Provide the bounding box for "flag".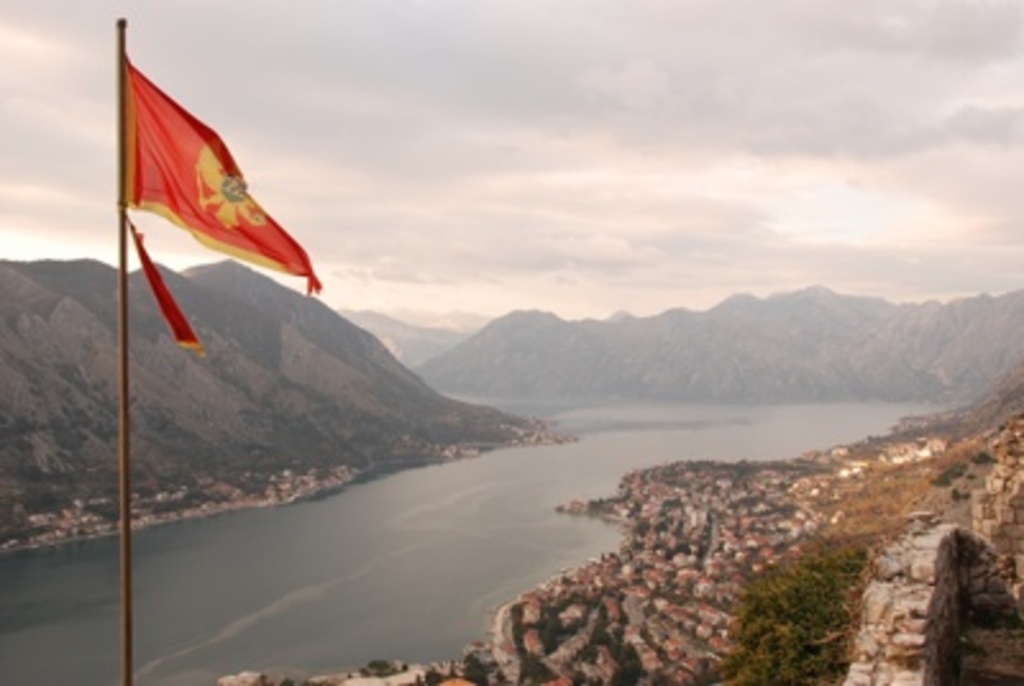
x1=97, y1=31, x2=294, y2=340.
